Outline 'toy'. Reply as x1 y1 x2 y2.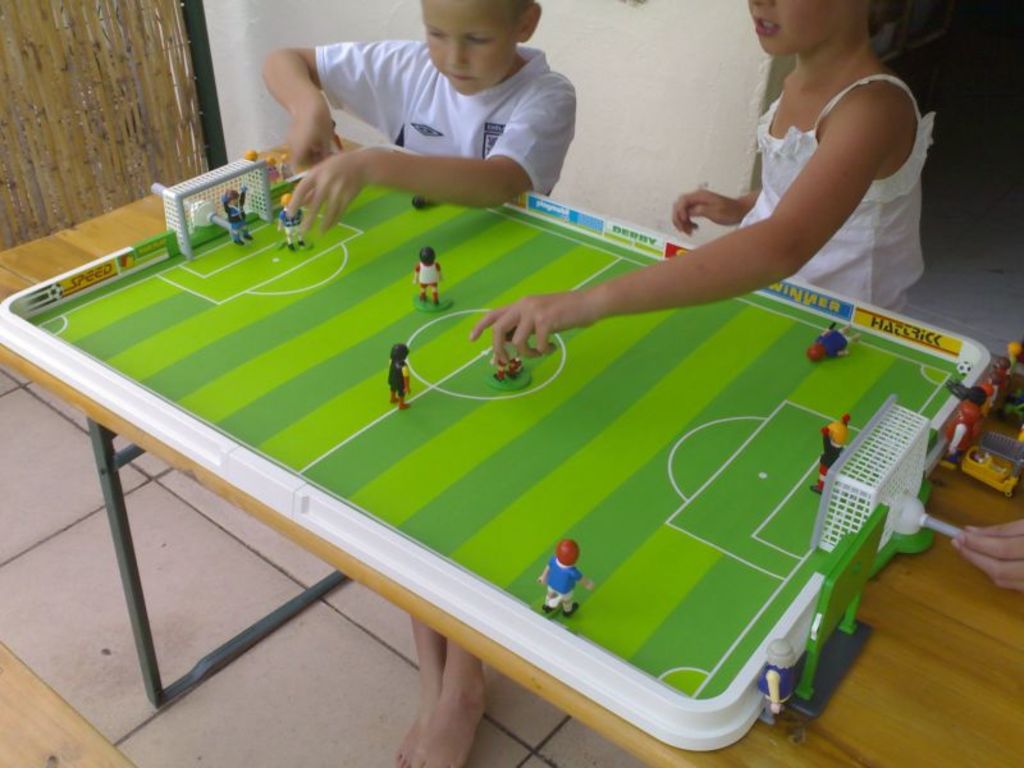
538 543 593 620.
